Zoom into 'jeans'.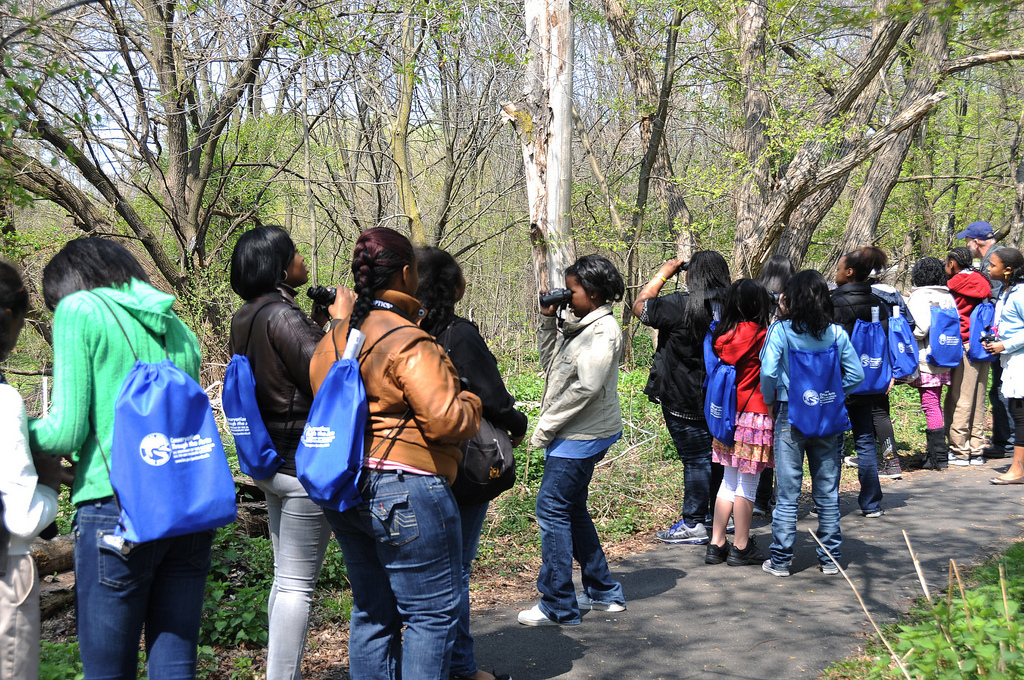
Zoom target: (767, 401, 850, 558).
